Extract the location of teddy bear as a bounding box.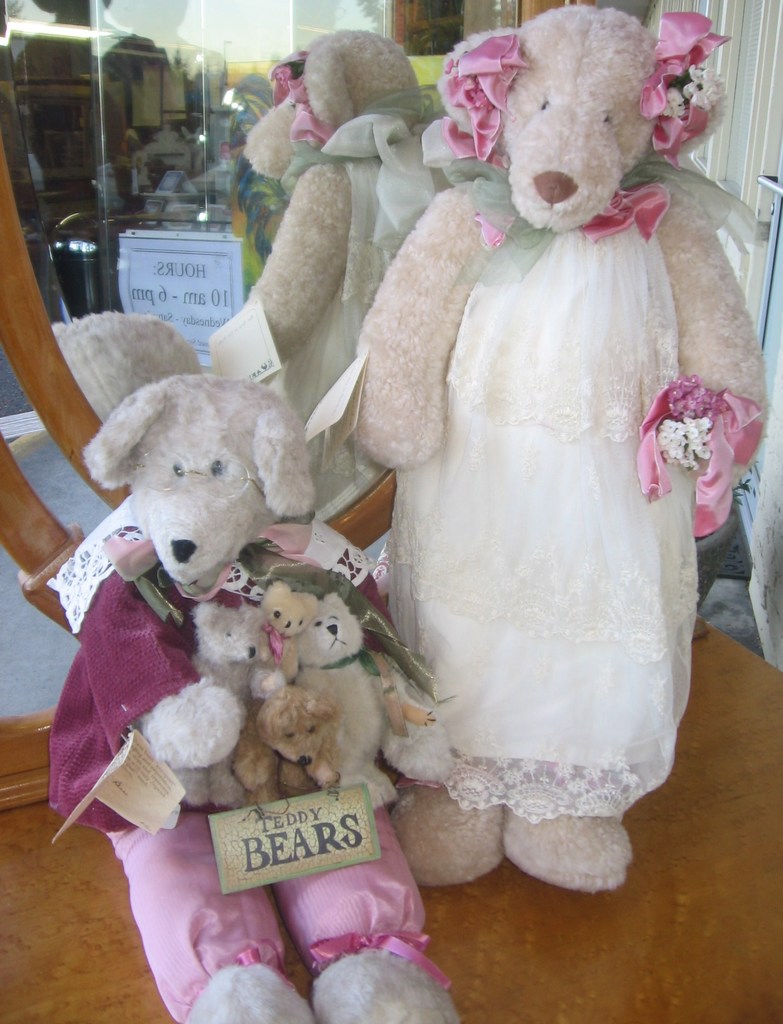
<region>194, 603, 262, 810</region>.
